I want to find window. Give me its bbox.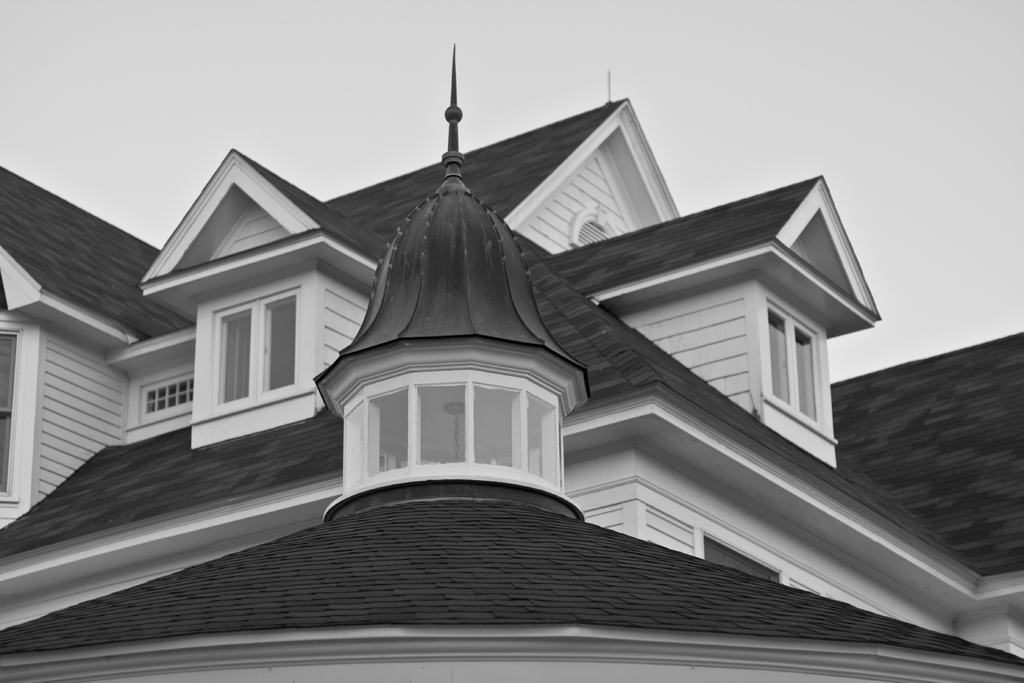
locate(758, 279, 836, 441).
